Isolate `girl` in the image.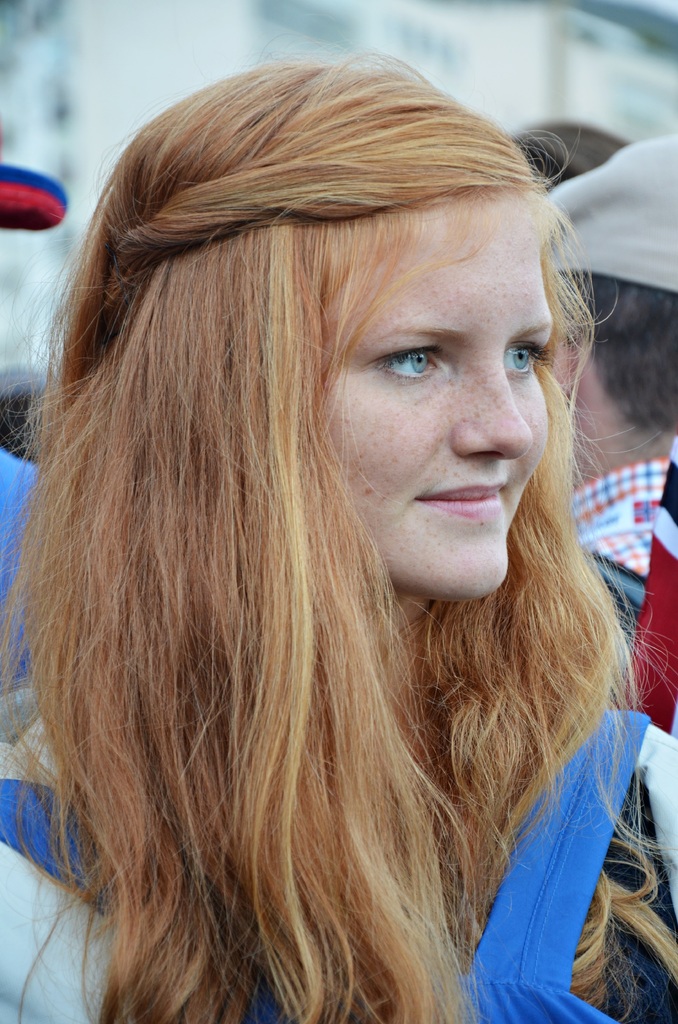
Isolated region: 0:57:677:1023.
